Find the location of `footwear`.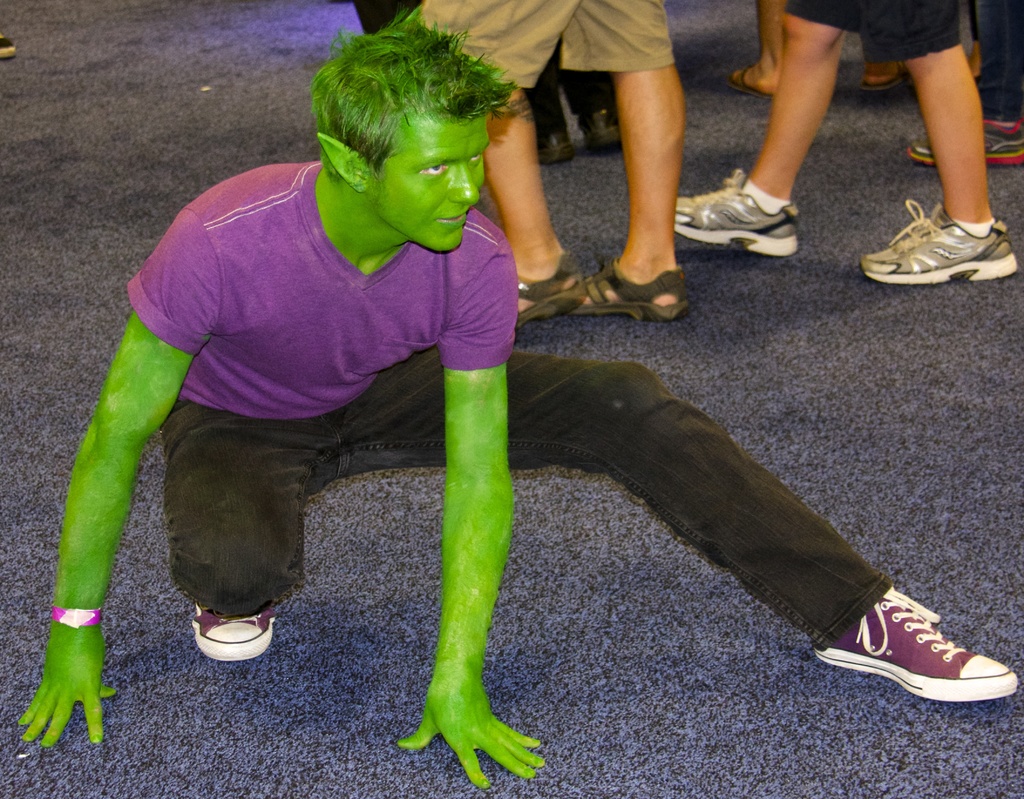
Location: {"left": 904, "top": 115, "right": 1023, "bottom": 165}.
